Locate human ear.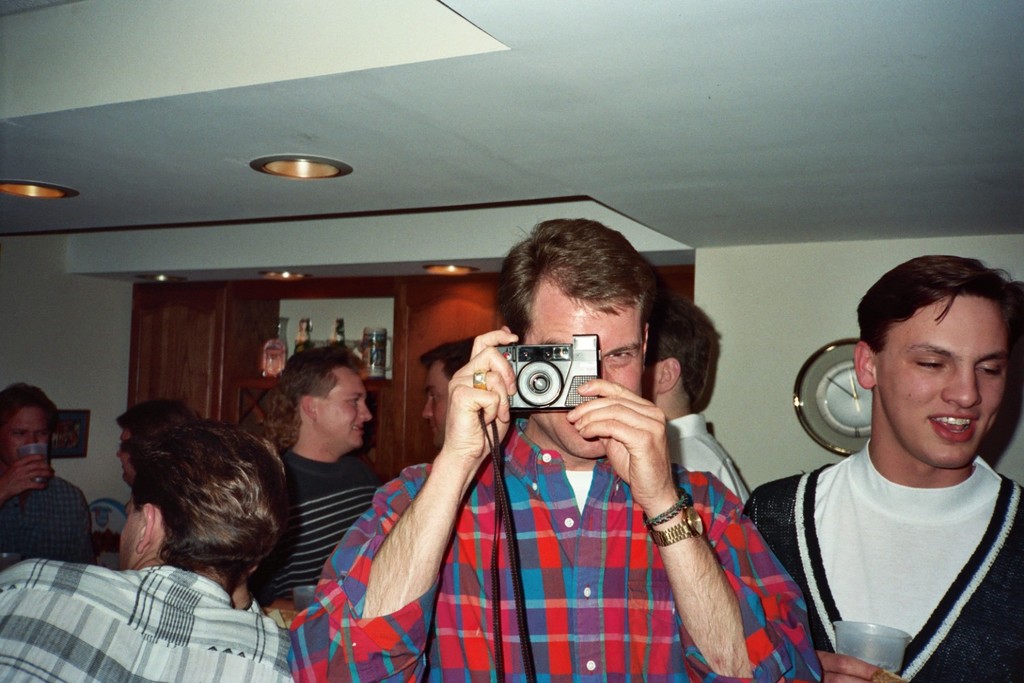
Bounding box: (659, 359, 682, 393).
